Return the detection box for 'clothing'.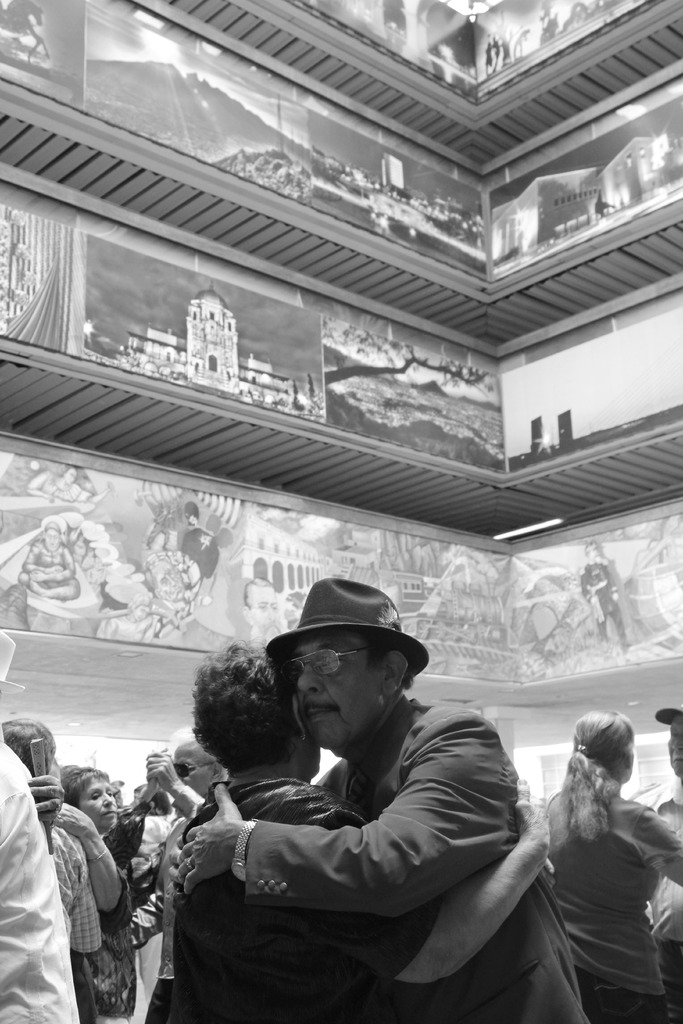
26:468:89:502.
